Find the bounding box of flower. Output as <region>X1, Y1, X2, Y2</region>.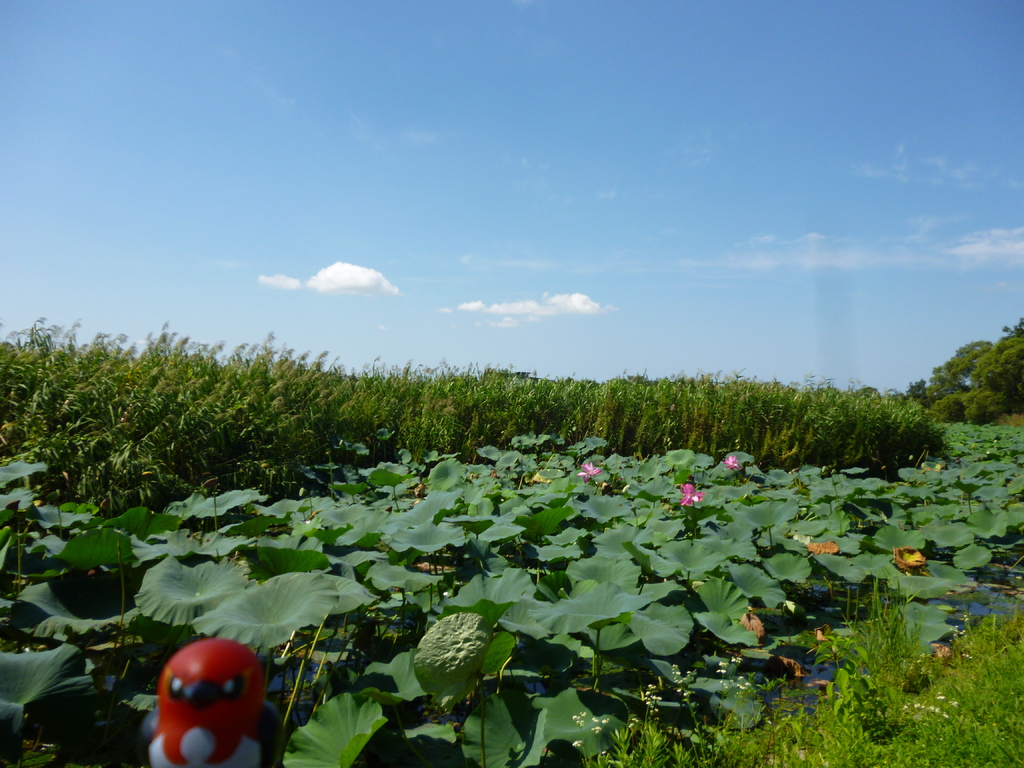
<region>582, 465, 599, 480</region>.
